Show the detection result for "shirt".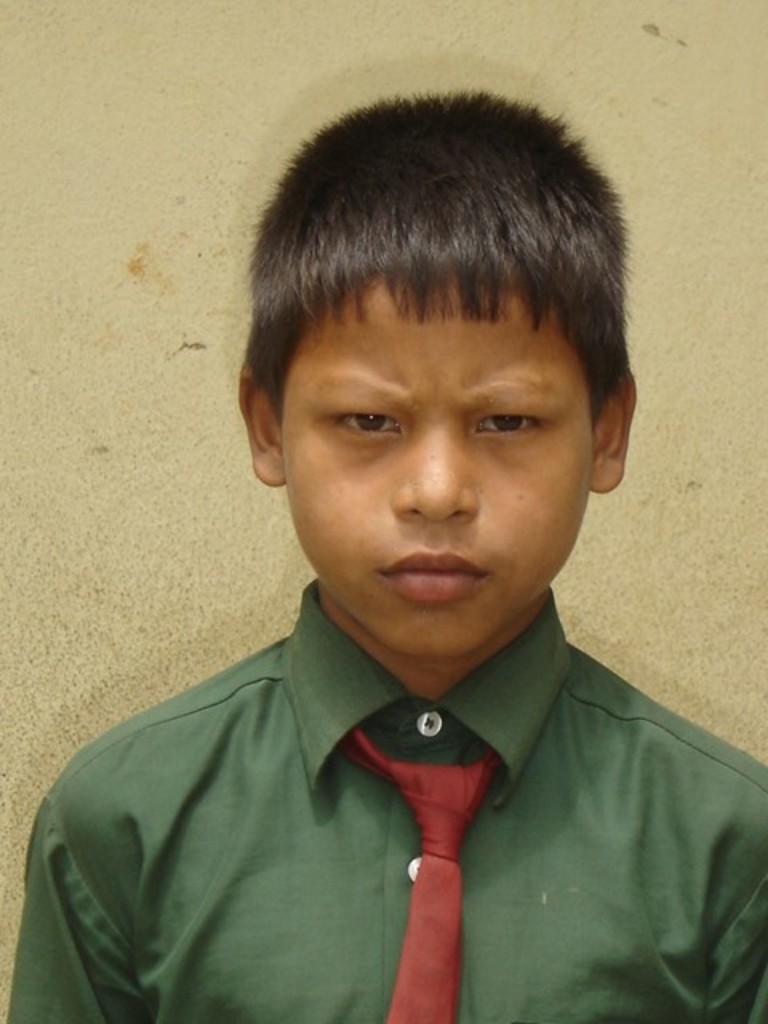
6,579,766,1021.
